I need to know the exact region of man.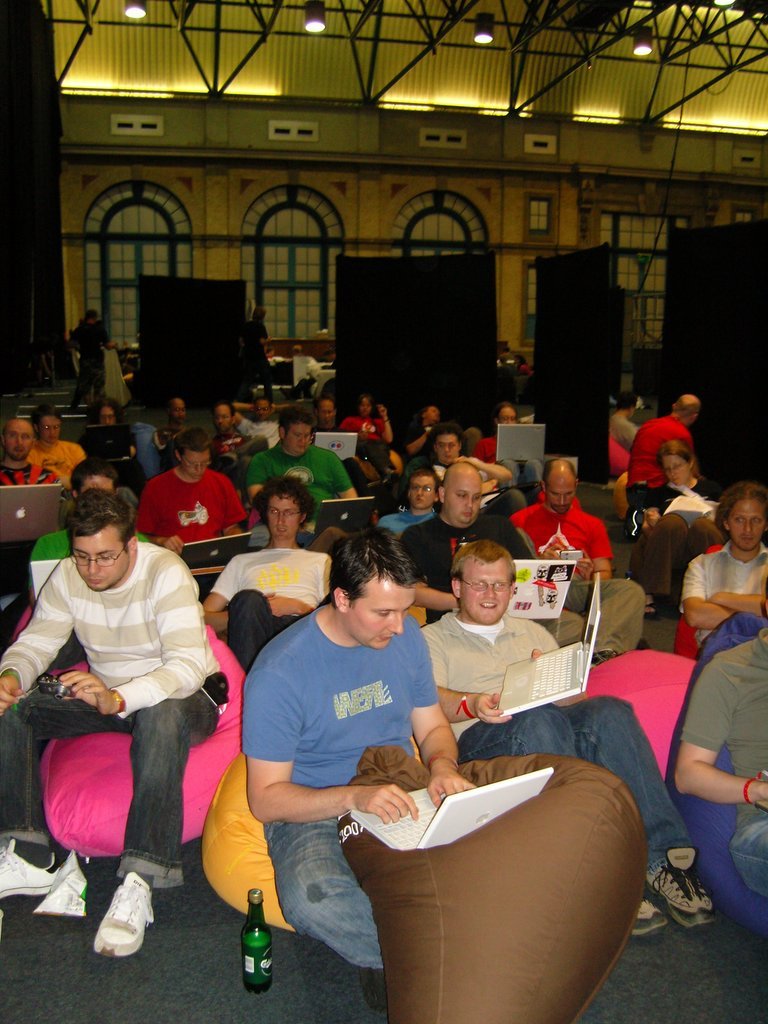
Region: [678, 539, 767, 917].
